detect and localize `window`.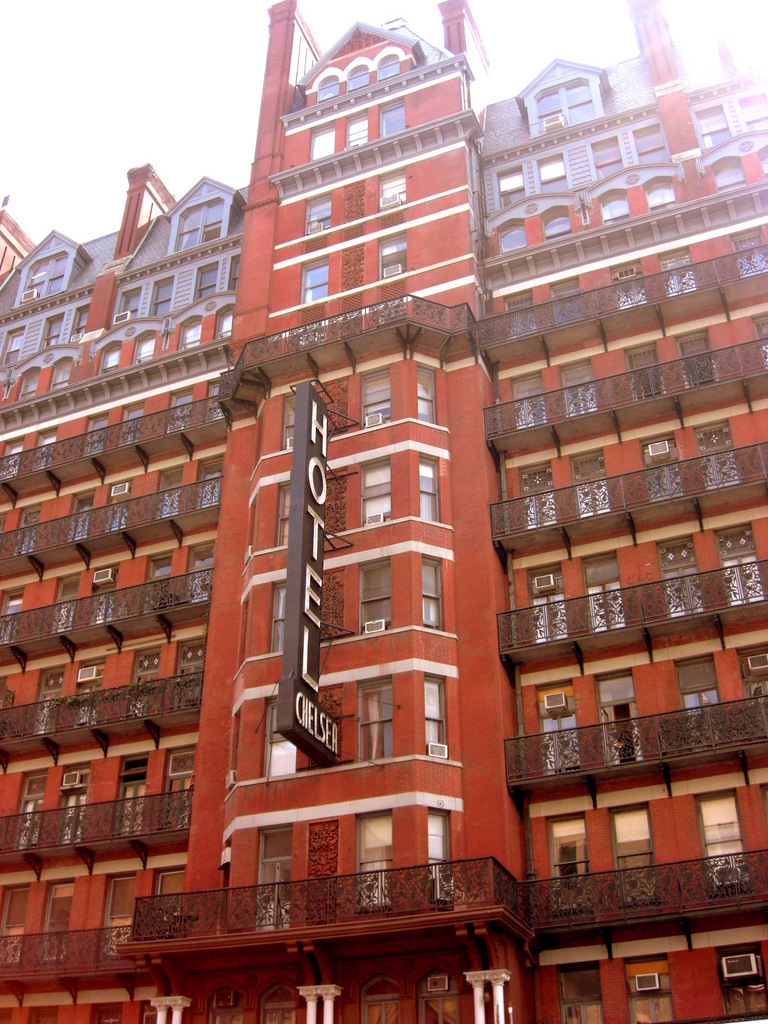
Localized at bbox(2, 586, 19, 641).
